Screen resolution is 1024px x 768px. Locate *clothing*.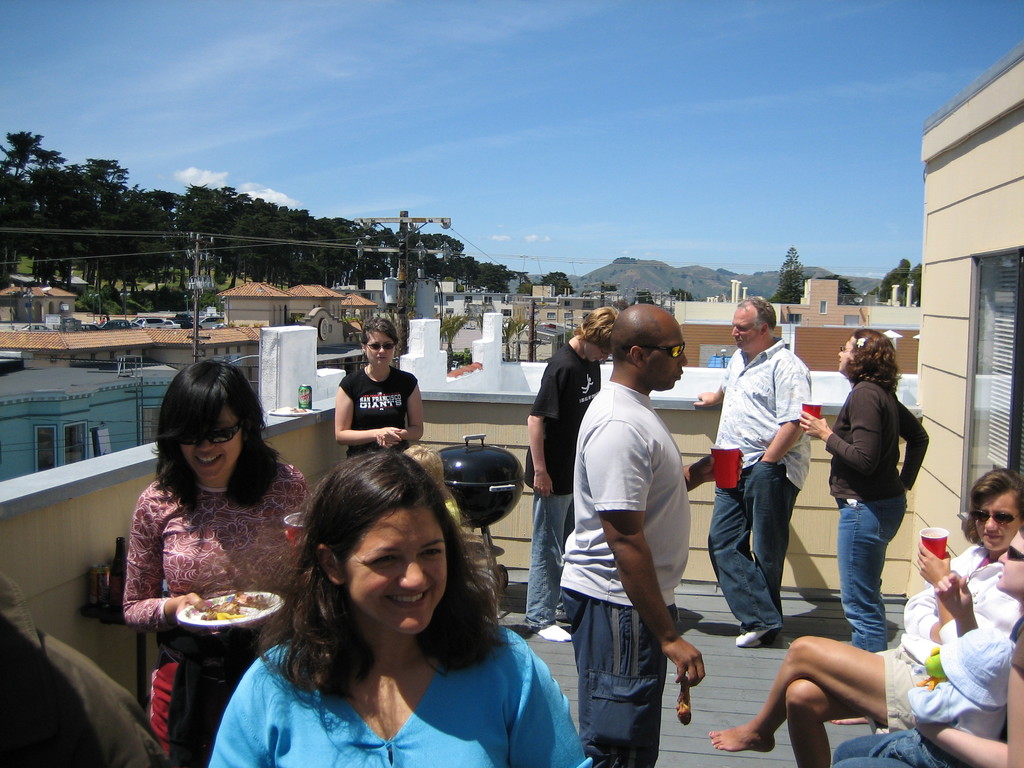
detection(207, 606, 563, 764).
